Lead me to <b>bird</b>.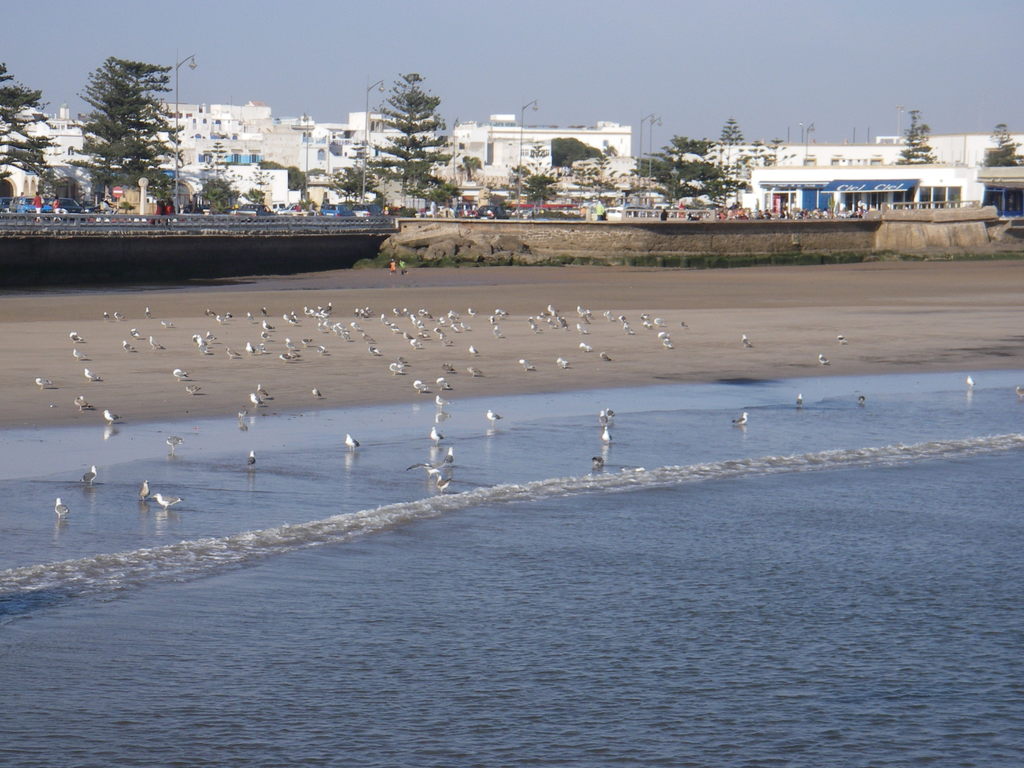
Lead to x1=290, y1=349, x2=302, y2=360.
